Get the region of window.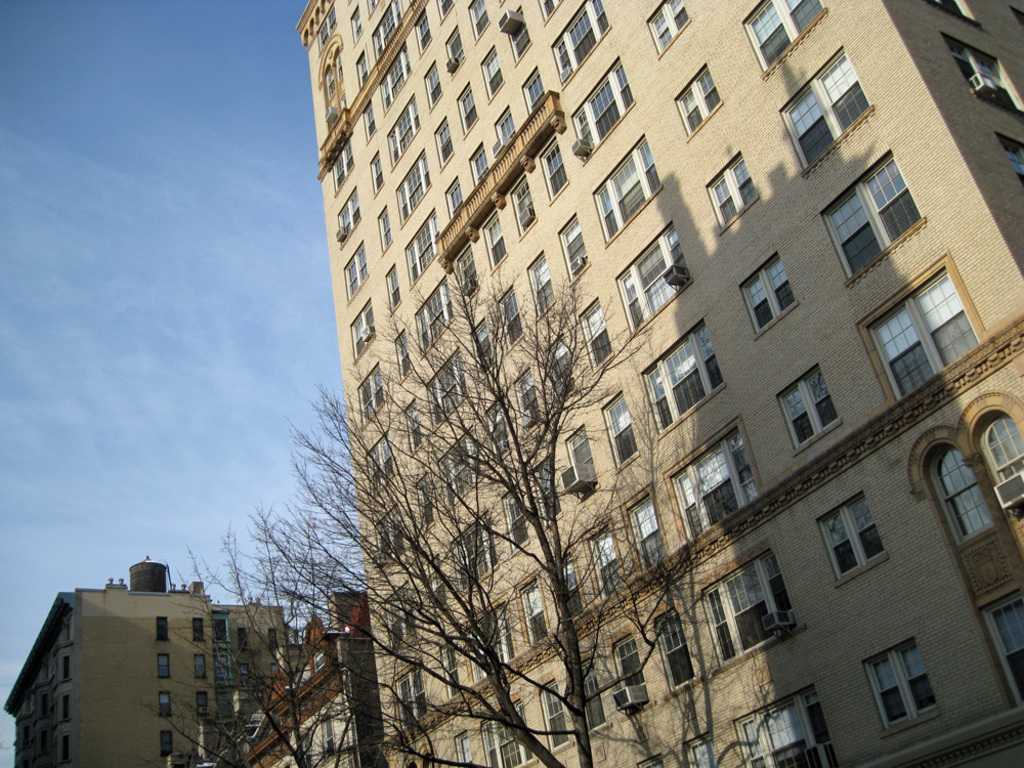
l=997, t=133, r=1023, b=182.
